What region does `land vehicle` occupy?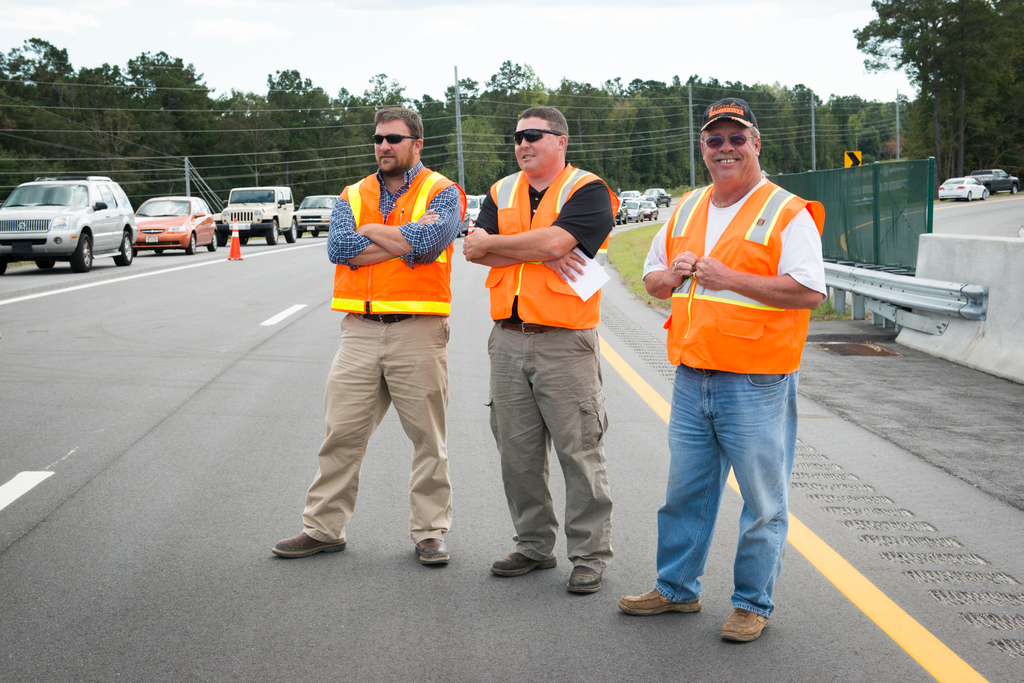
rect(622, 188, 636, 200).
